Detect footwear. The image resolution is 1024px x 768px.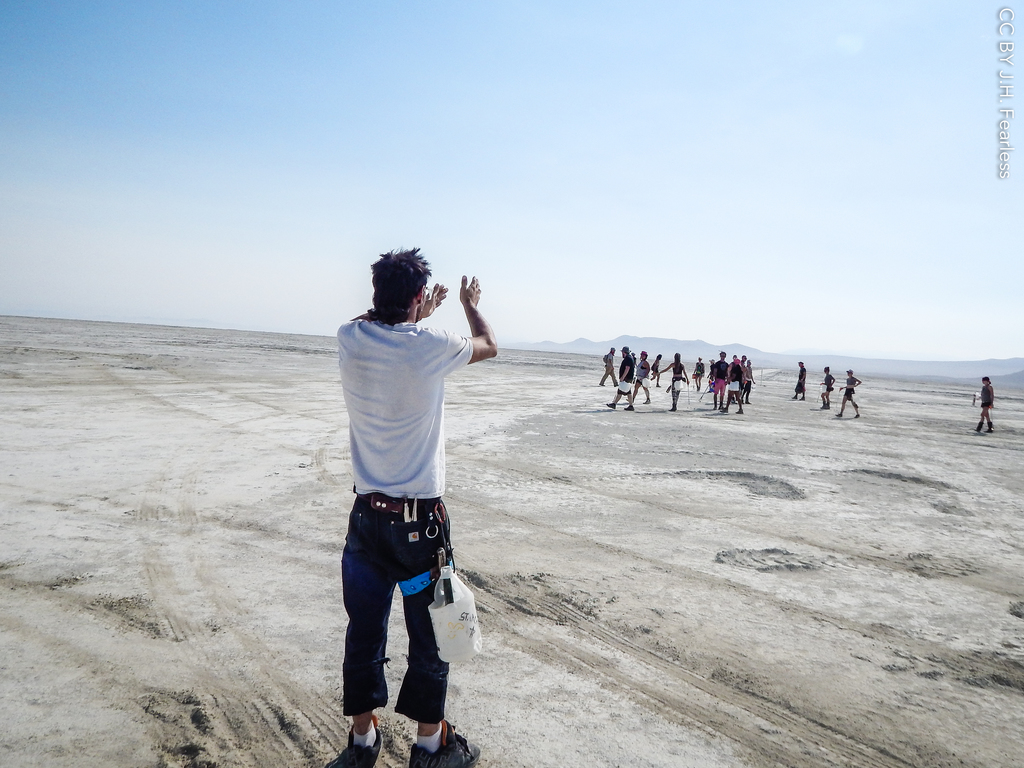
<box>409,714,479,767</box>.
